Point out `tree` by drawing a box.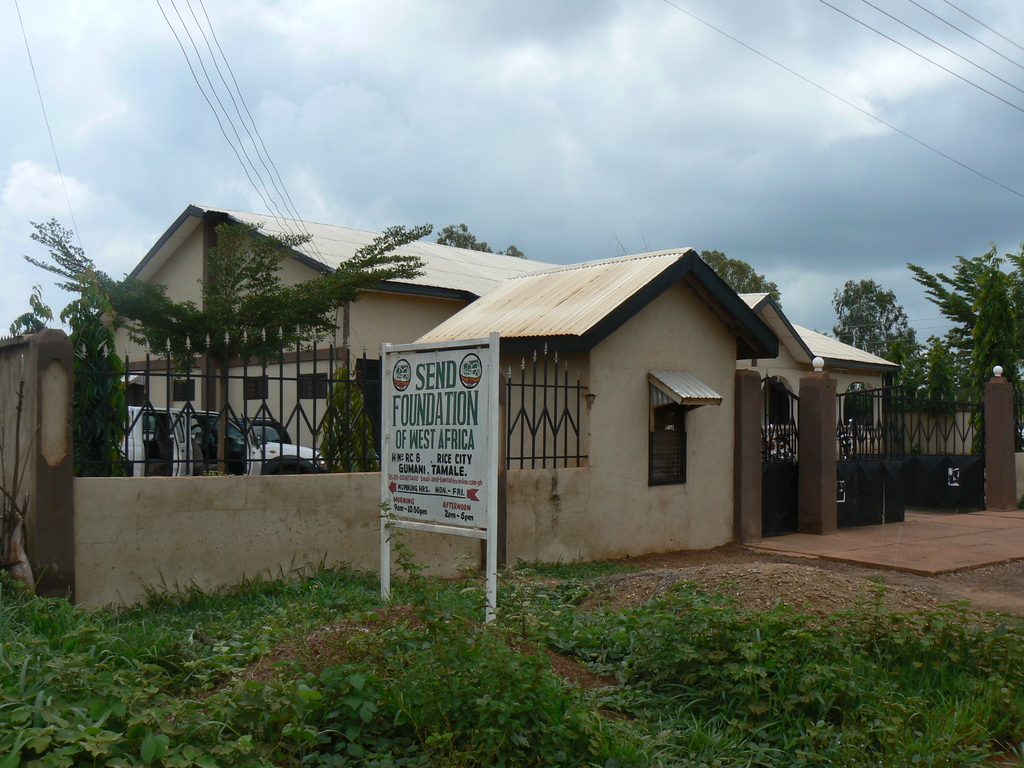
region(20, 224, 434, 477).
